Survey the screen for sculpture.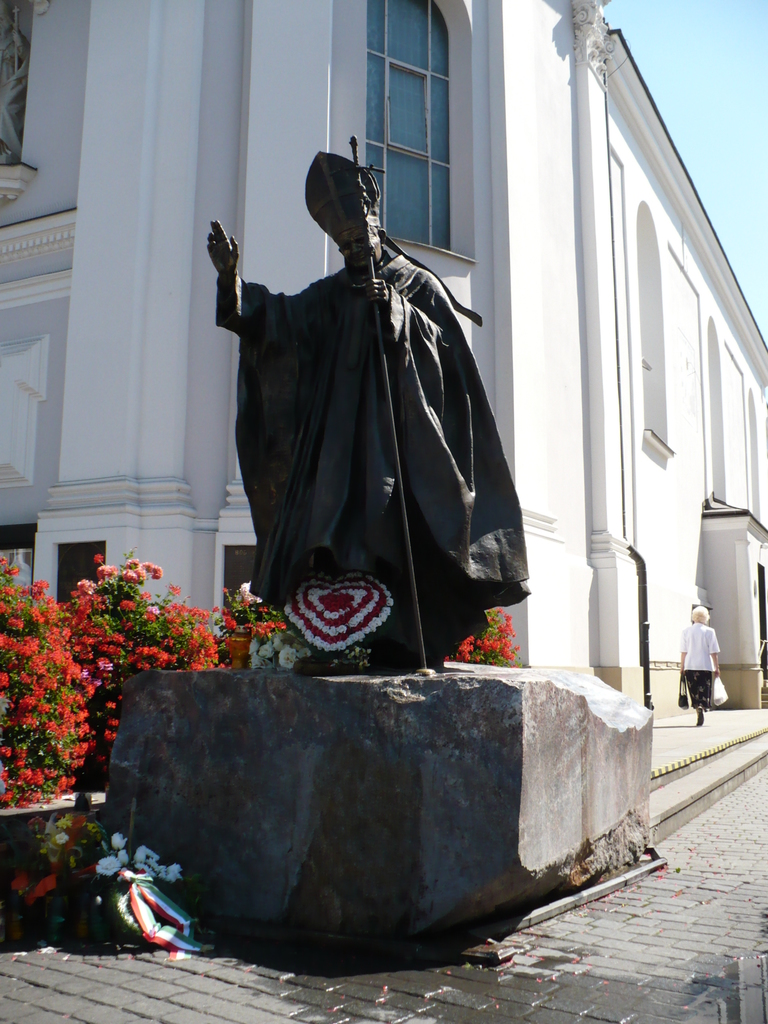
Survey found: locate(205, 99, 520, 694).
